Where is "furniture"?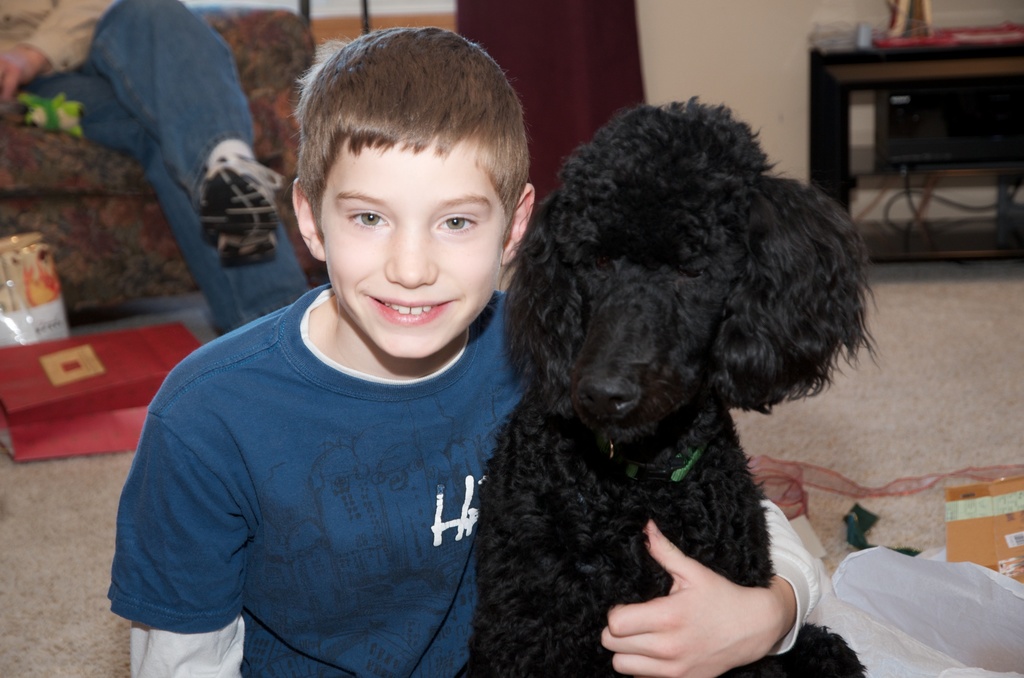
<bbox>0, 9, 318, 300</bbox>.
